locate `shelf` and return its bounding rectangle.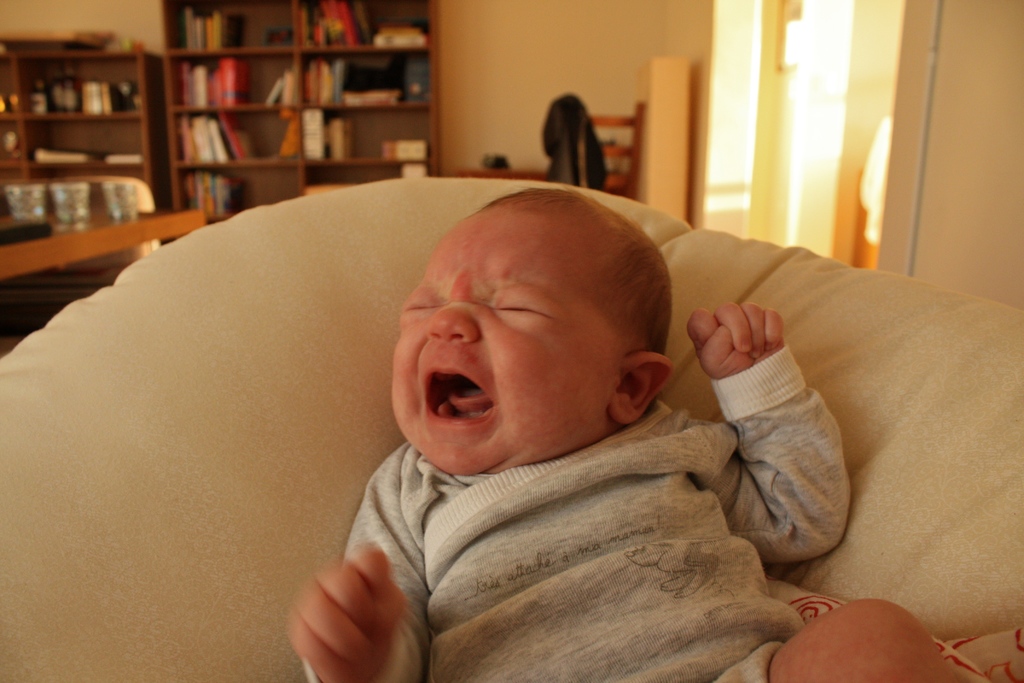
x1=150, y1=0, x2=440, y2=230.
